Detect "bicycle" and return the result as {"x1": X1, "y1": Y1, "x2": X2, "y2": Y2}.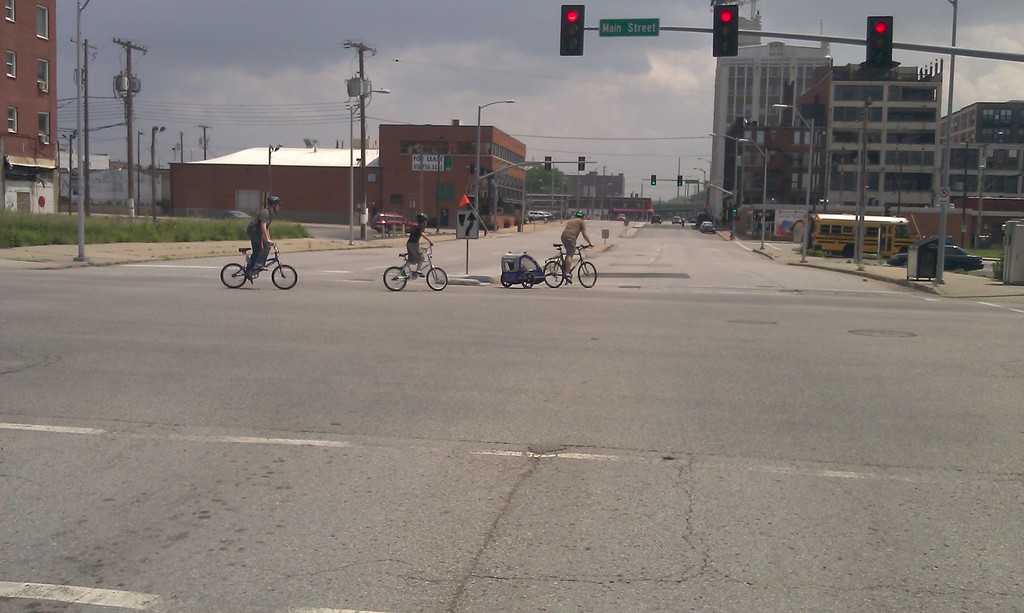
{"x1": 540, "y1": 243, "x2": 596, "y2": 290}.
